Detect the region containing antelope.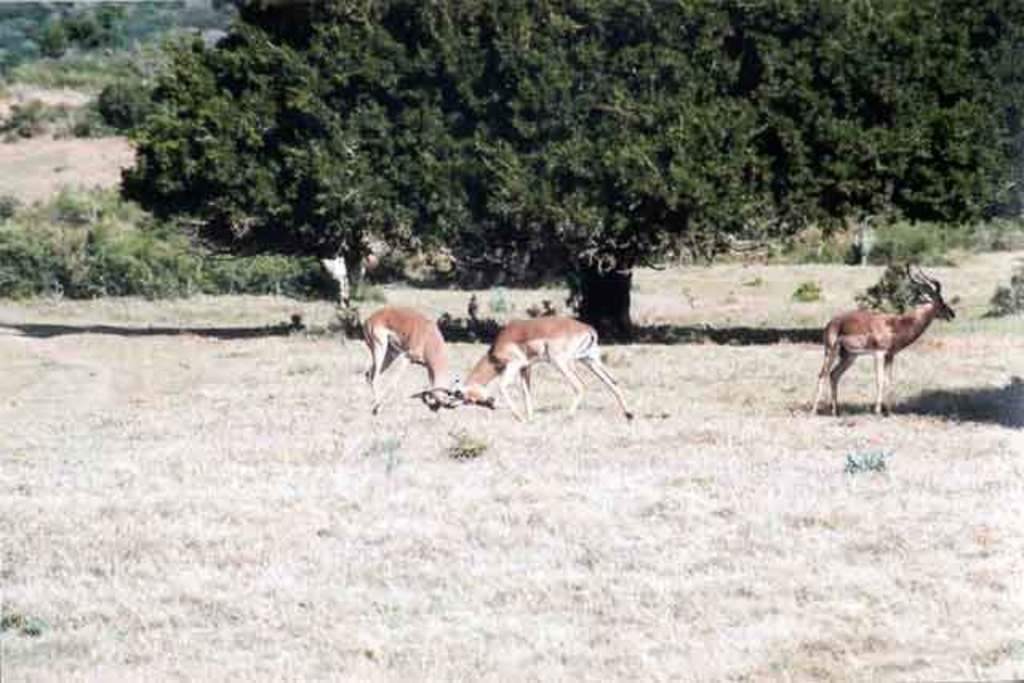
x1=419 y1=315 x2=634 y2=424.
